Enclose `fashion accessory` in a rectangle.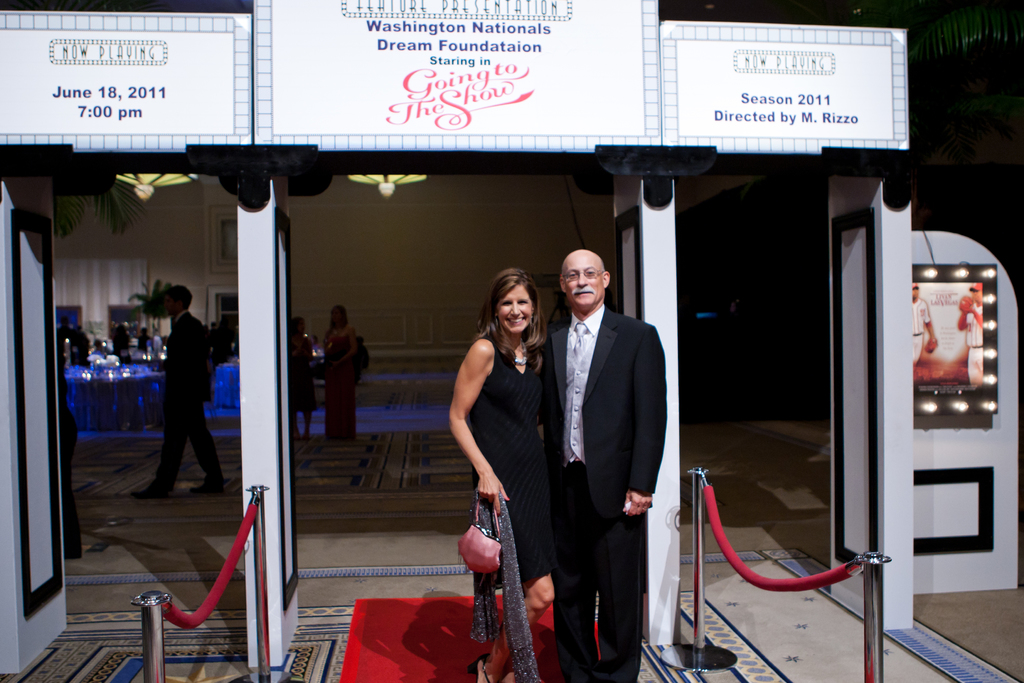
locate(467, 652, 491, 682).
